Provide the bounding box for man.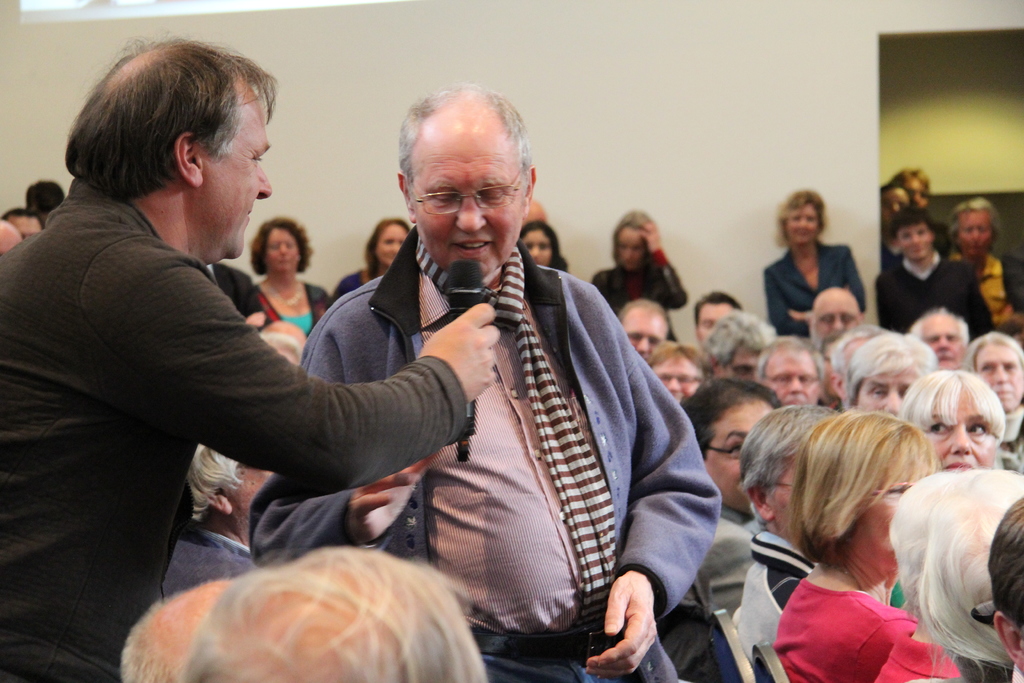
l=875, t=210, r=997, b=336.
